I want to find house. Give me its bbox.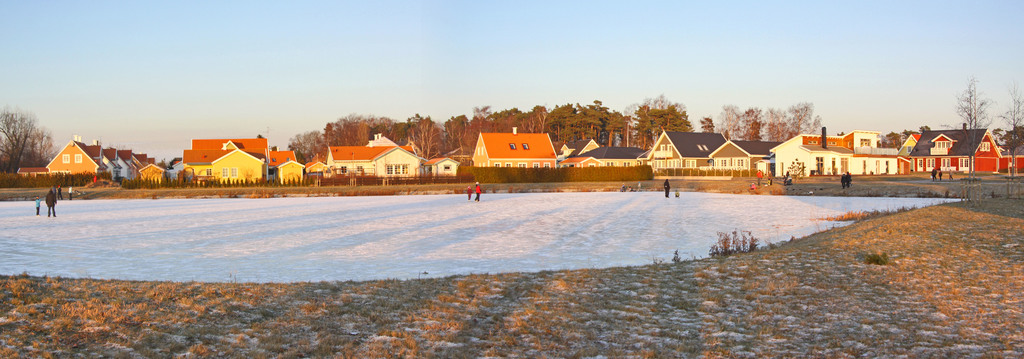
[x1=275, y1=160, x2=301, y2=185].
